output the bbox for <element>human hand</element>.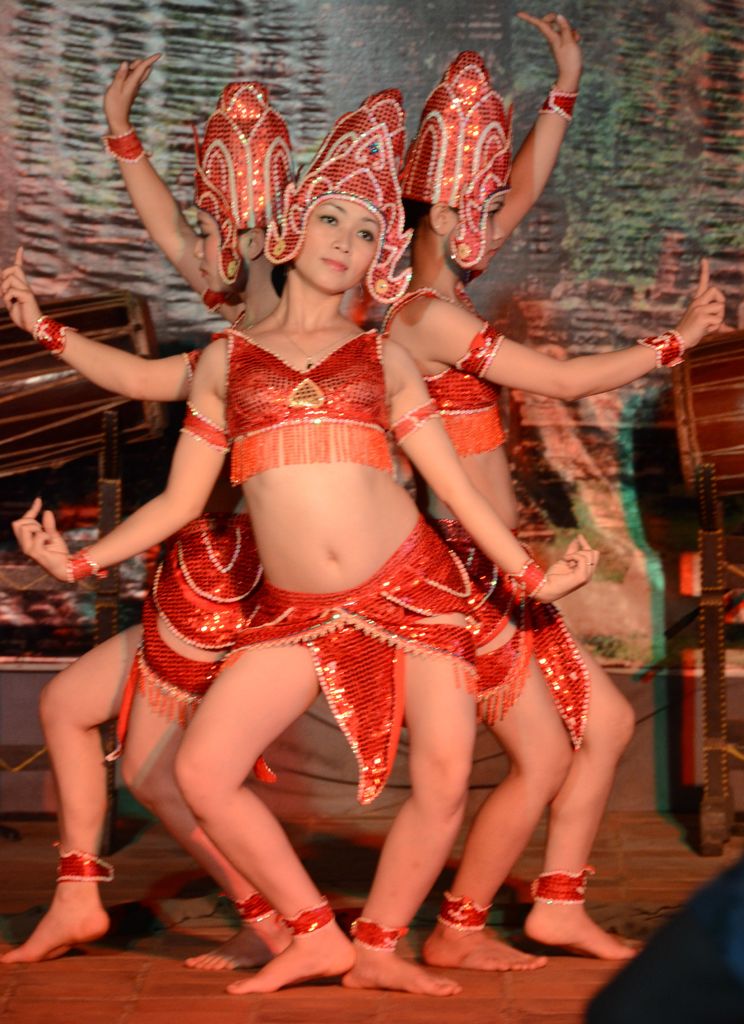
[x1=8, y1=502, x2=83, y2=592].
